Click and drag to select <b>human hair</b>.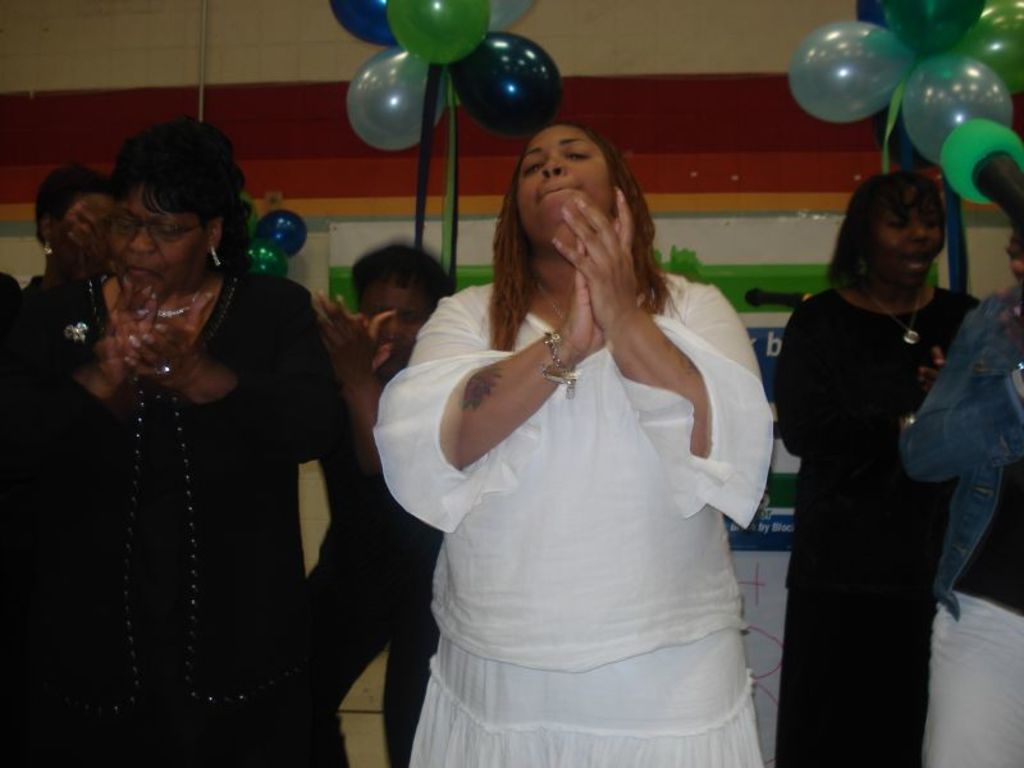
Selection: bbox(28, 163, 108, 250).
